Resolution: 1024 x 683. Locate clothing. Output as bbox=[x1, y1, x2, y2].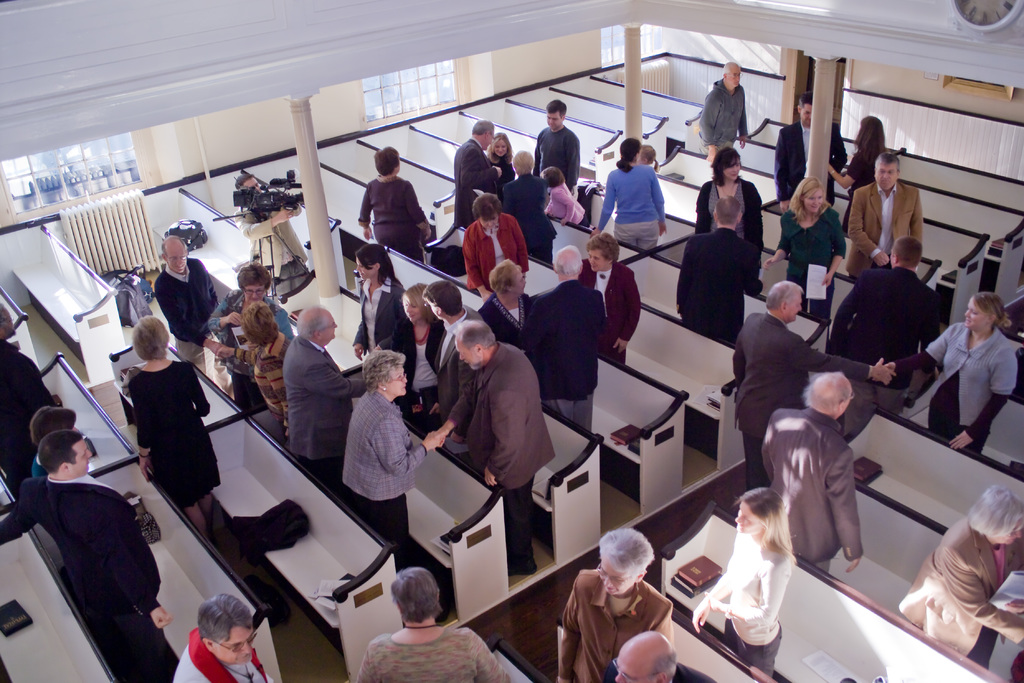
bbox=[714, 539, 791, 679].
